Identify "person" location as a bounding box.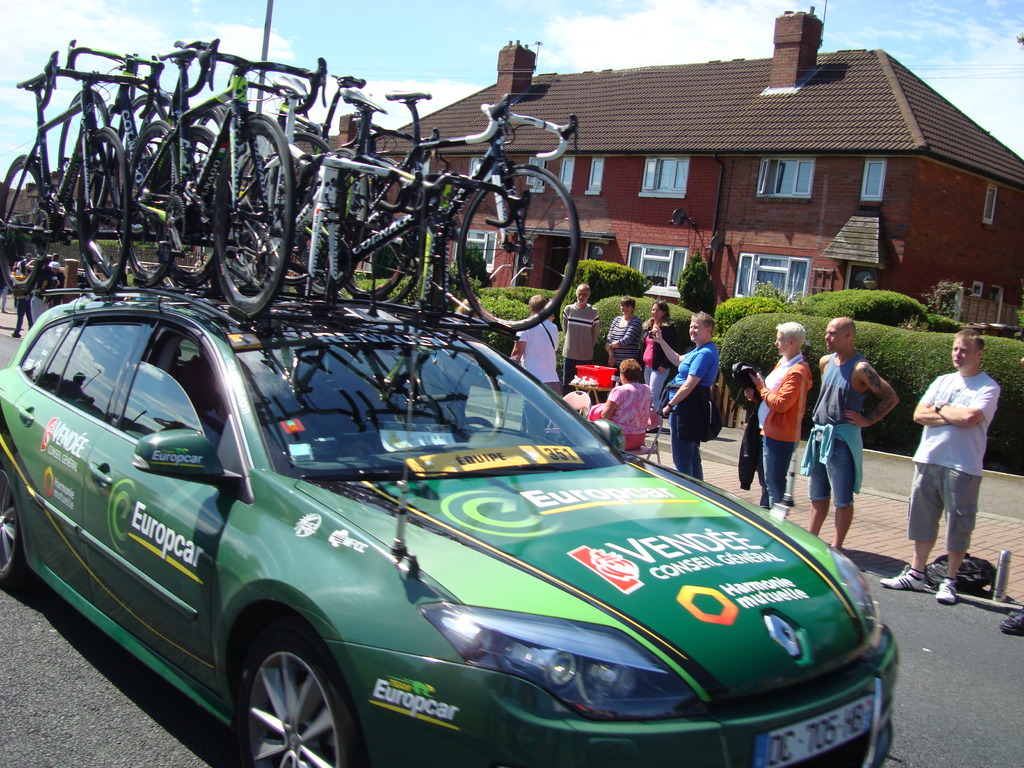
Rect(588, 356, 650, 452).
